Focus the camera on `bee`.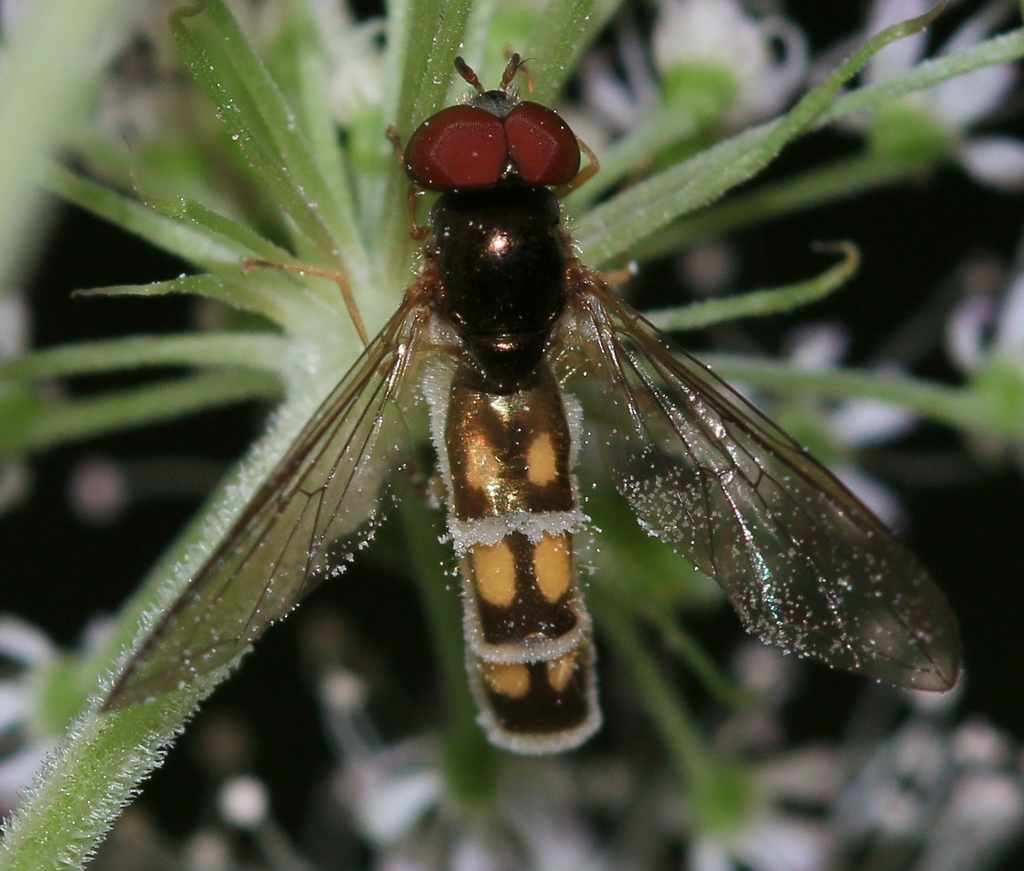
Focus region: [left=134, top=79, right=959, bottom=757].
